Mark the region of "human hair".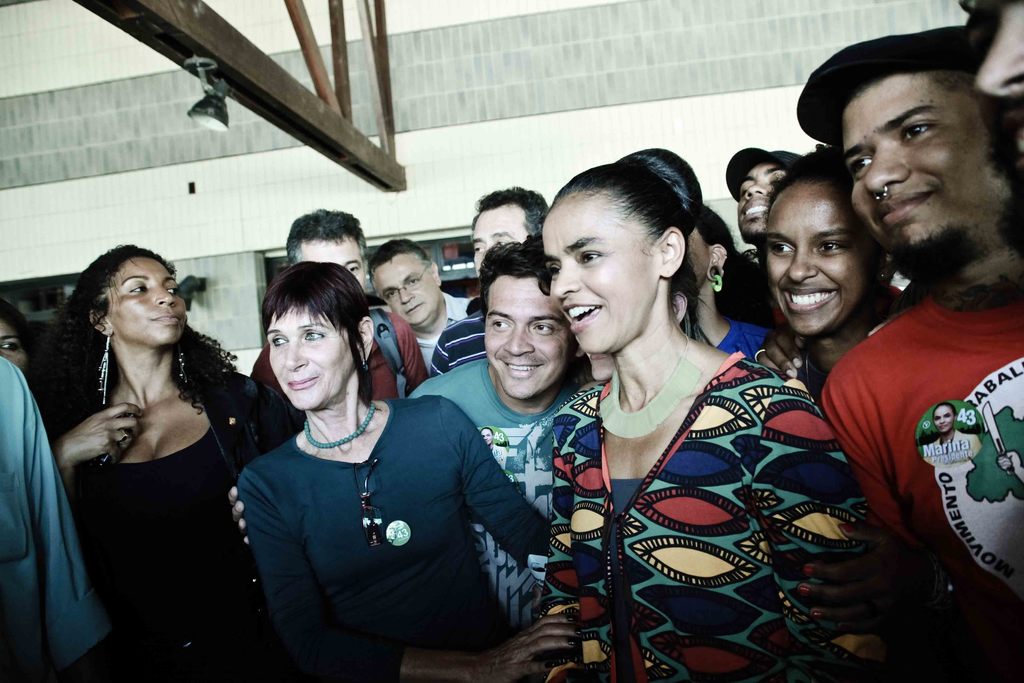
Region: l=58, t=244, r=239, b=473.
